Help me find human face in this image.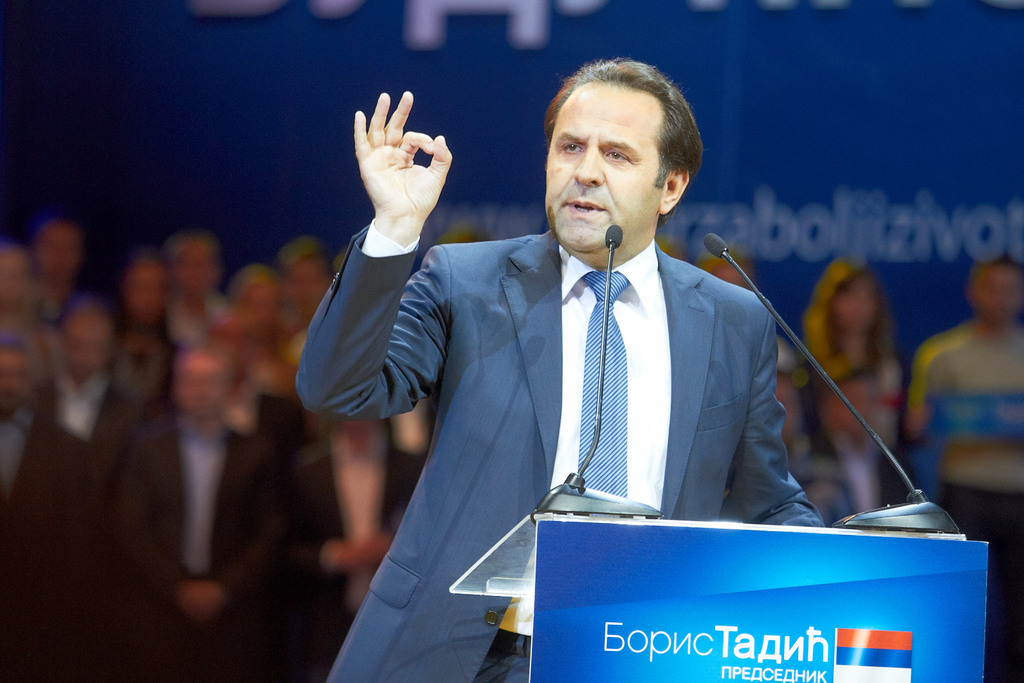
Found it: [543, 79, 663, 251].
